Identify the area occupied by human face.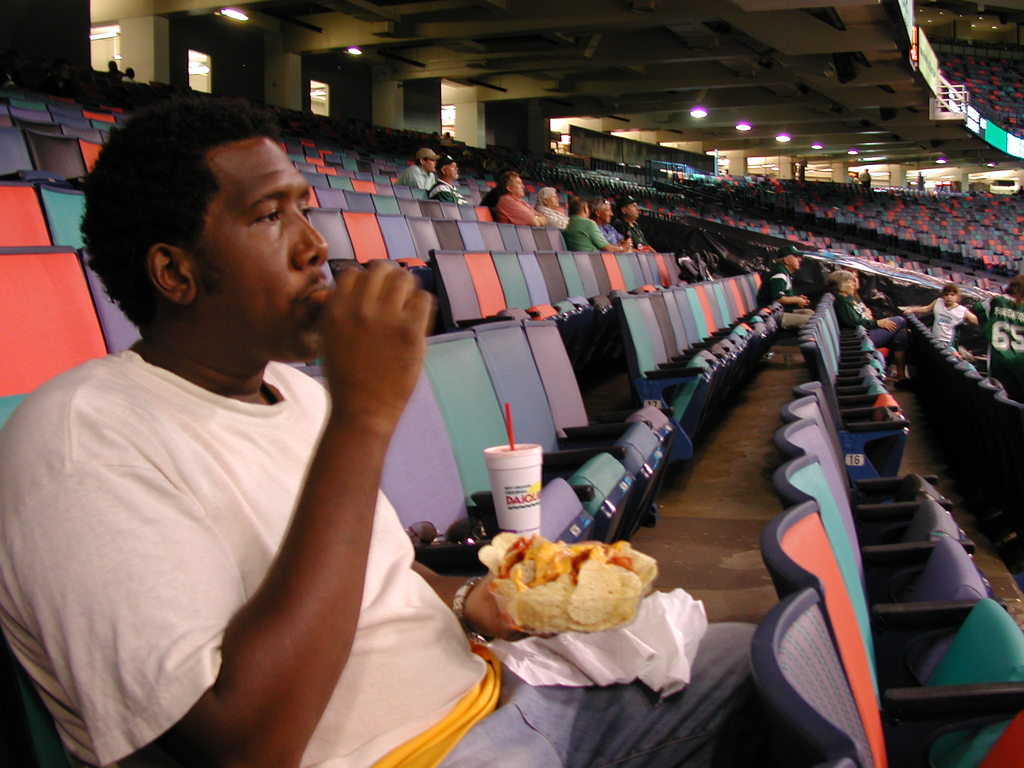
Area: (510, 175, 526, 193).
